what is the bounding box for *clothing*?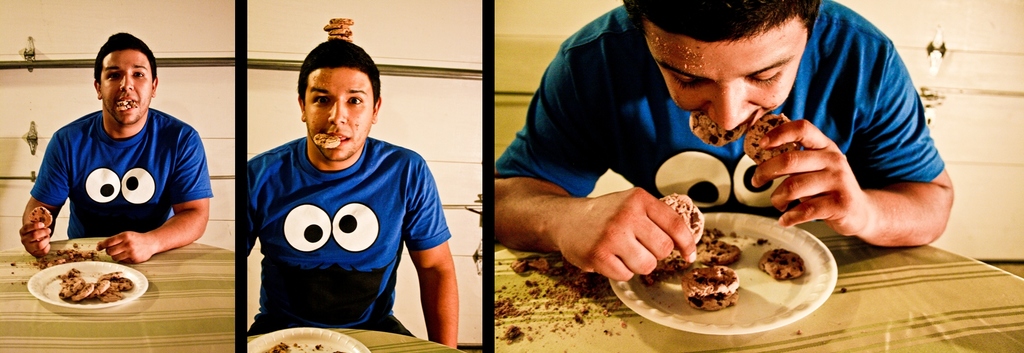
locate(493, 0, 945, 224).
